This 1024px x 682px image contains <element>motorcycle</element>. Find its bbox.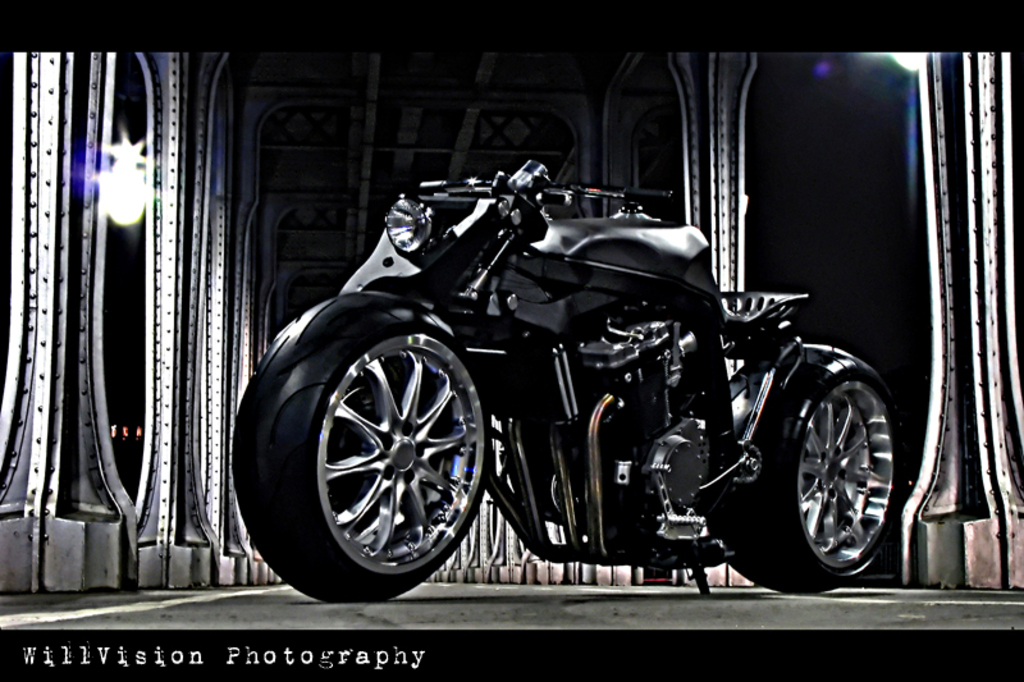
198,150,872,624.
